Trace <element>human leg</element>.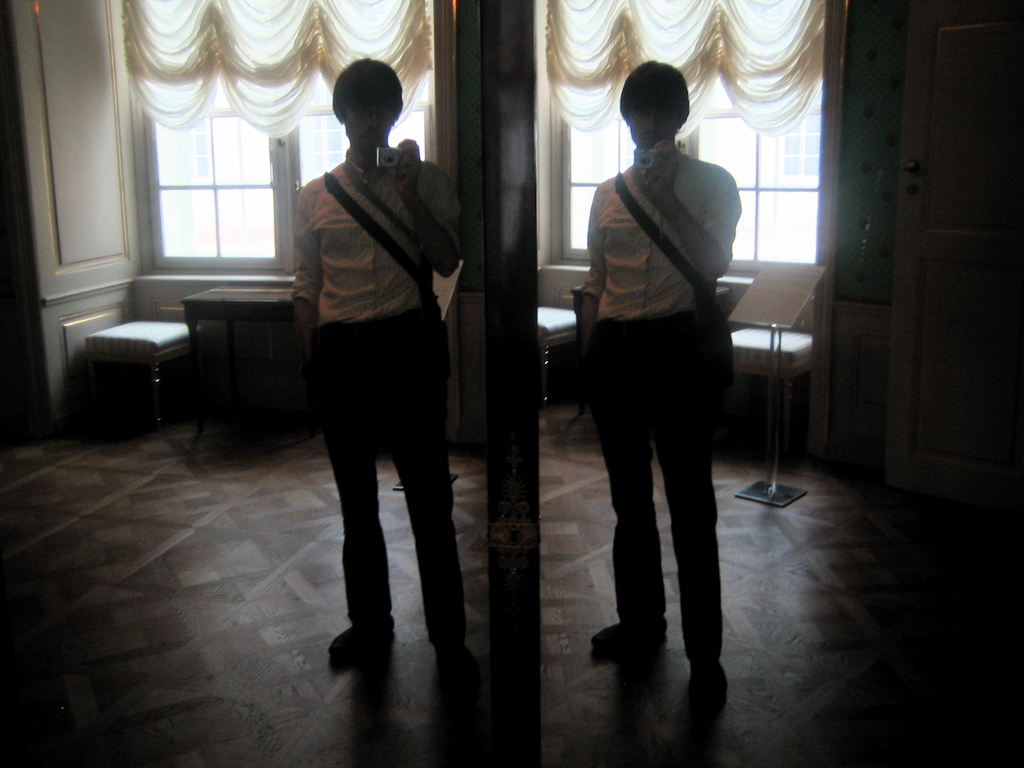
Traced to box(314, 333, 396, 651).
